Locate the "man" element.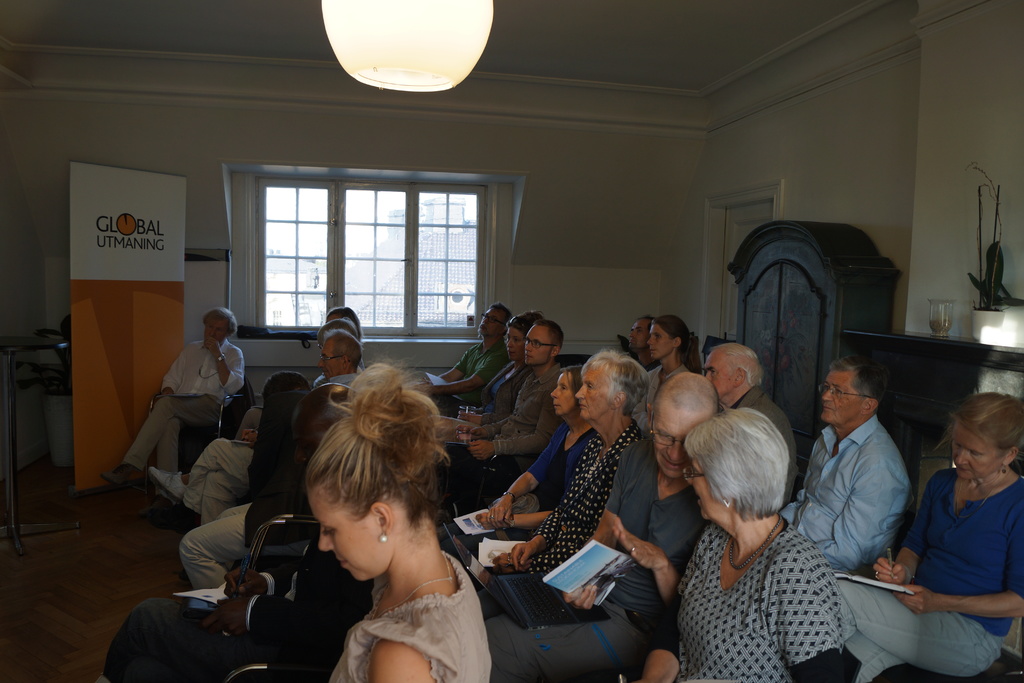
Element bbox: pyautogui.locateOnScreen(479, 368, 719, 682).
